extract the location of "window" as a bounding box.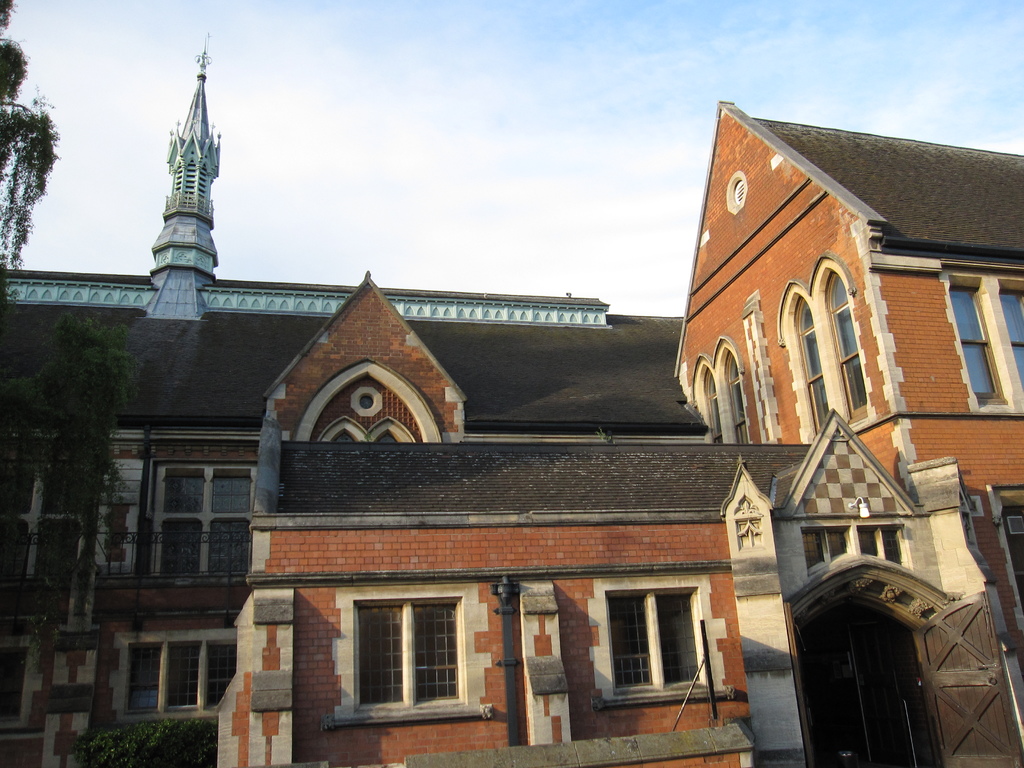
<bbox>777, 280, 833, 452</bbox>.
